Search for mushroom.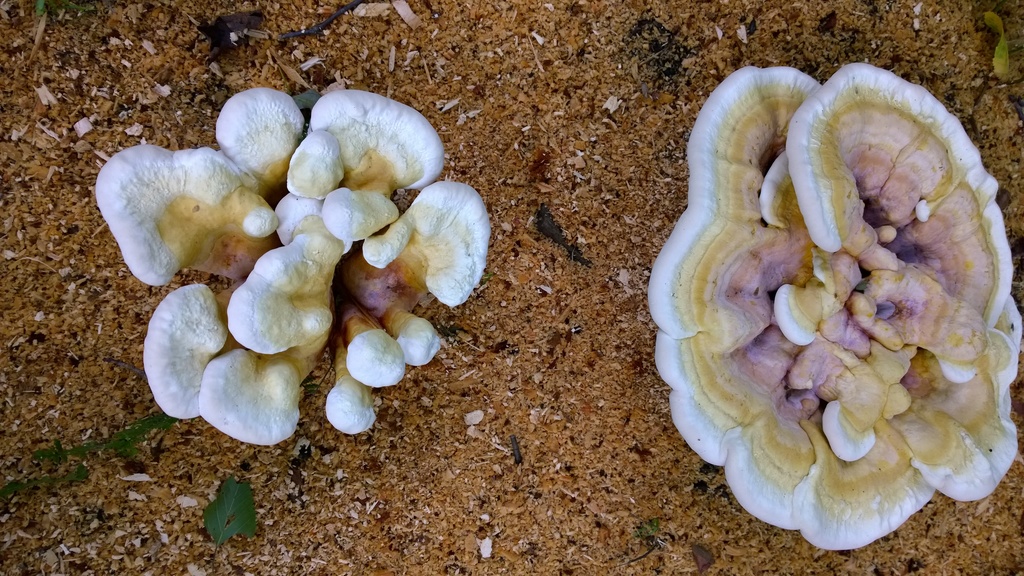
Found at <box>222,202,333,387</box>.
